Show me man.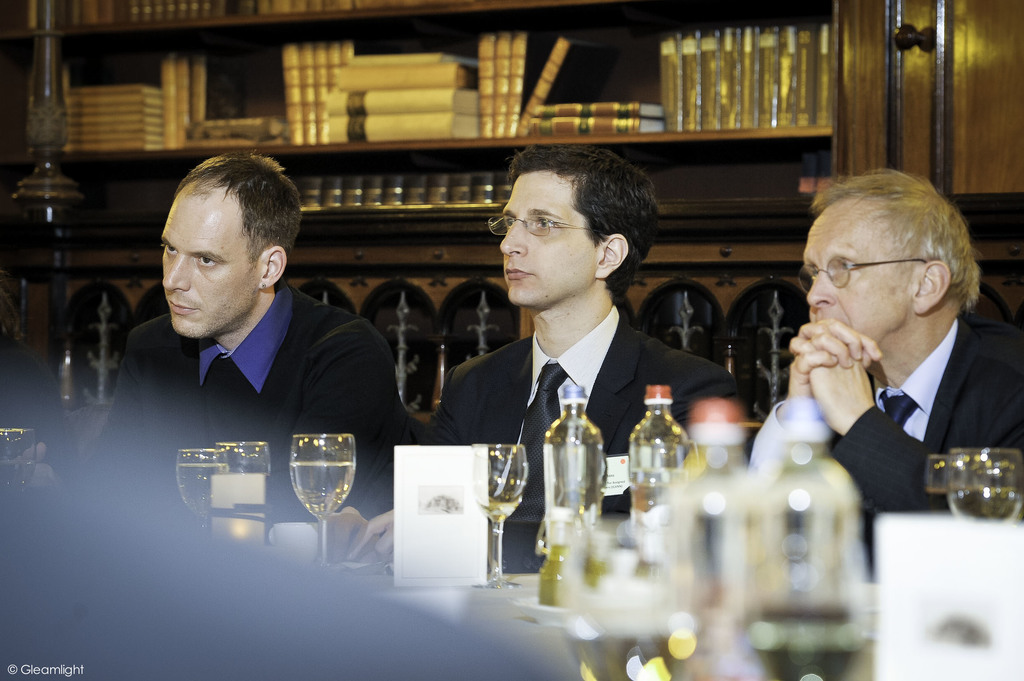
man is here: 735,166,1023,589.
